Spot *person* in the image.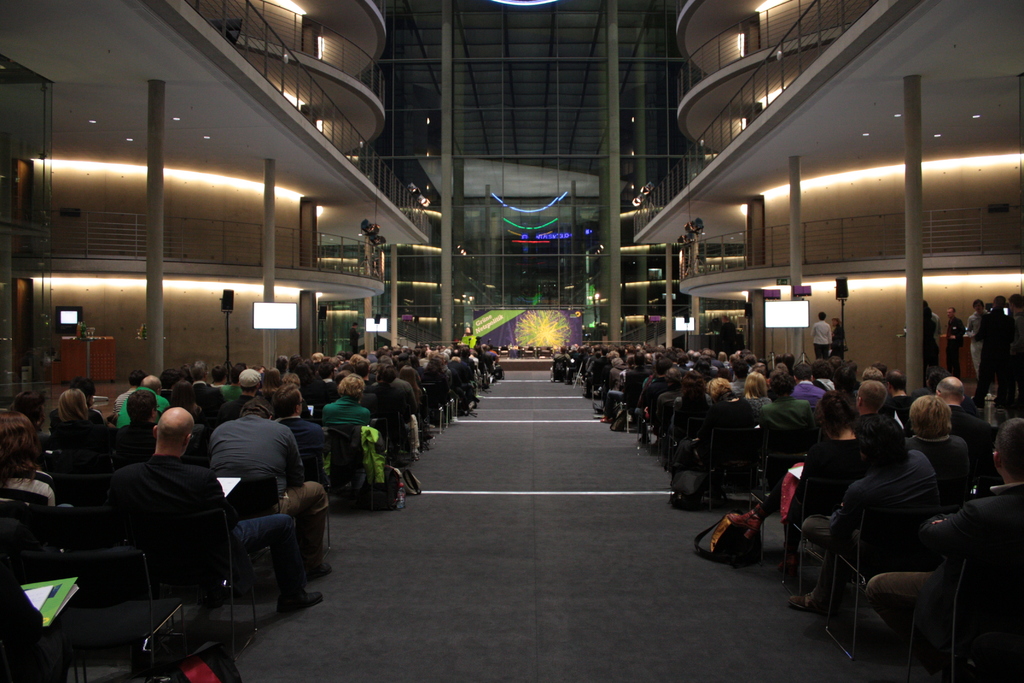
*person* found at bbox=[854, 364, 876, 418].
